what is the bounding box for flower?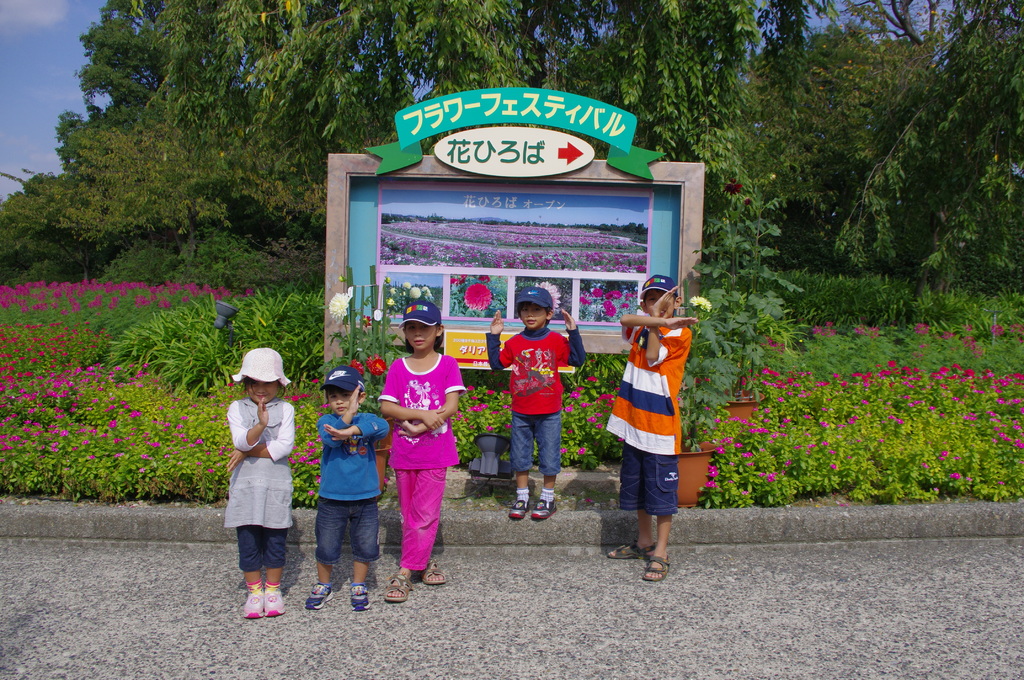
{"left": 403, "top": 281, "right": 410, "bottom": 293}.
